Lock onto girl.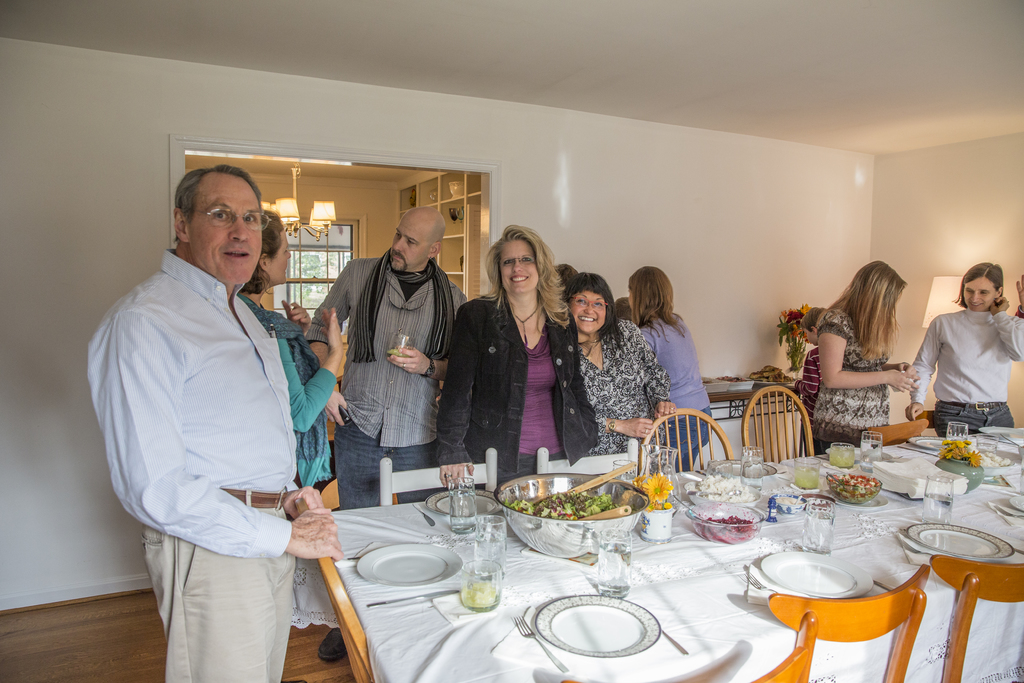
Locked: (809,259,915,454).
